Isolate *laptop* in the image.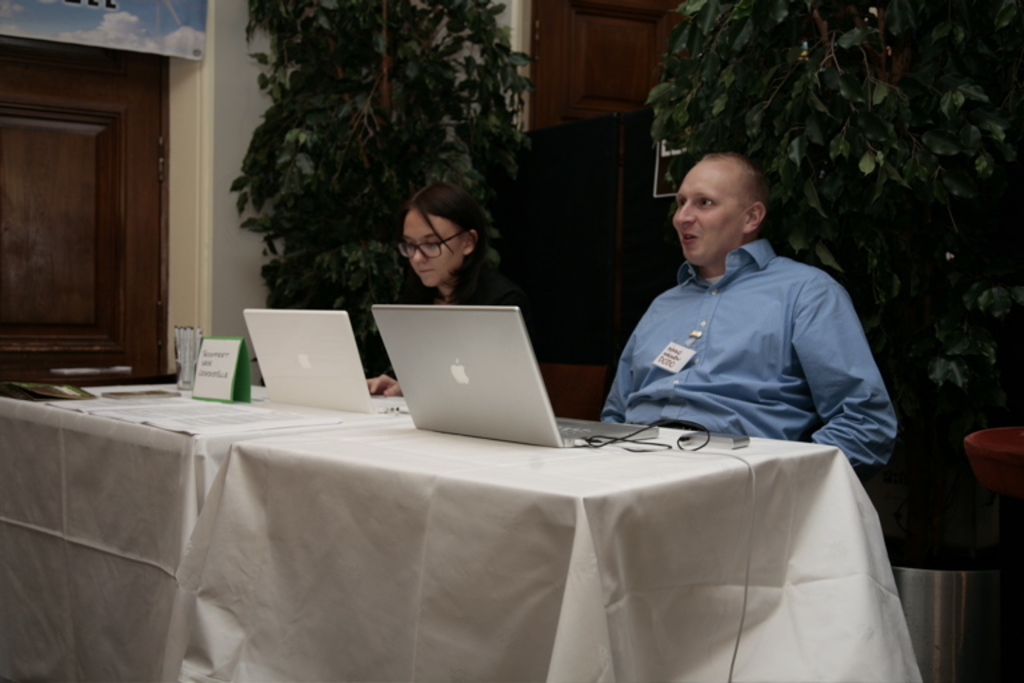
Isolated region: pyautogui.locateOnScreen(369, 301, 661, 451).
